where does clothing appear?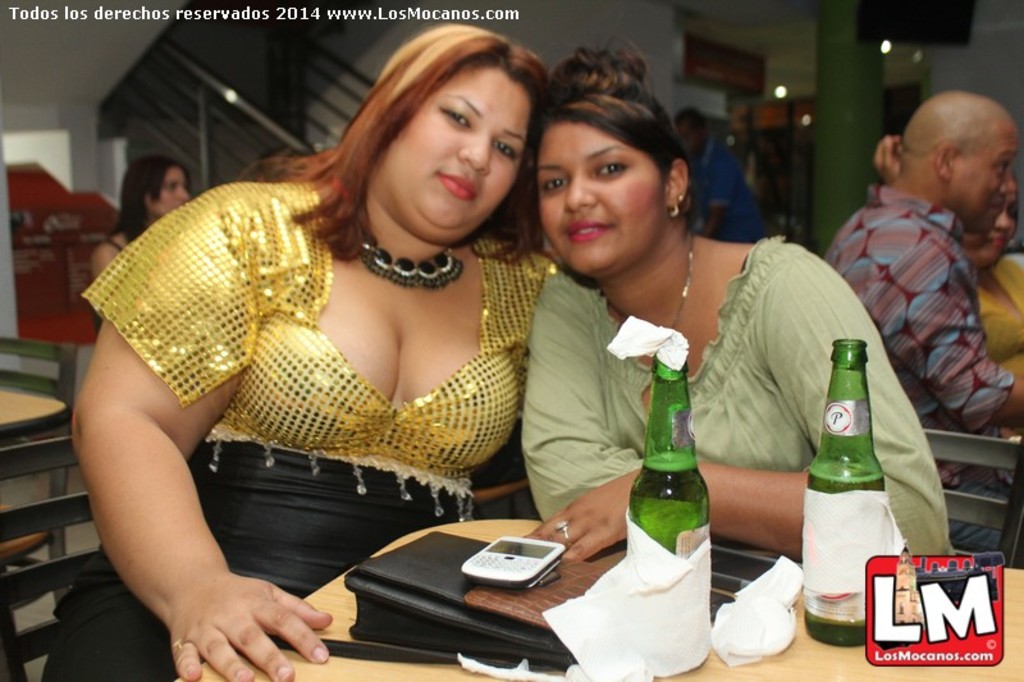
Appears at [x1=696, y1=141, x2=765, y2=239].
